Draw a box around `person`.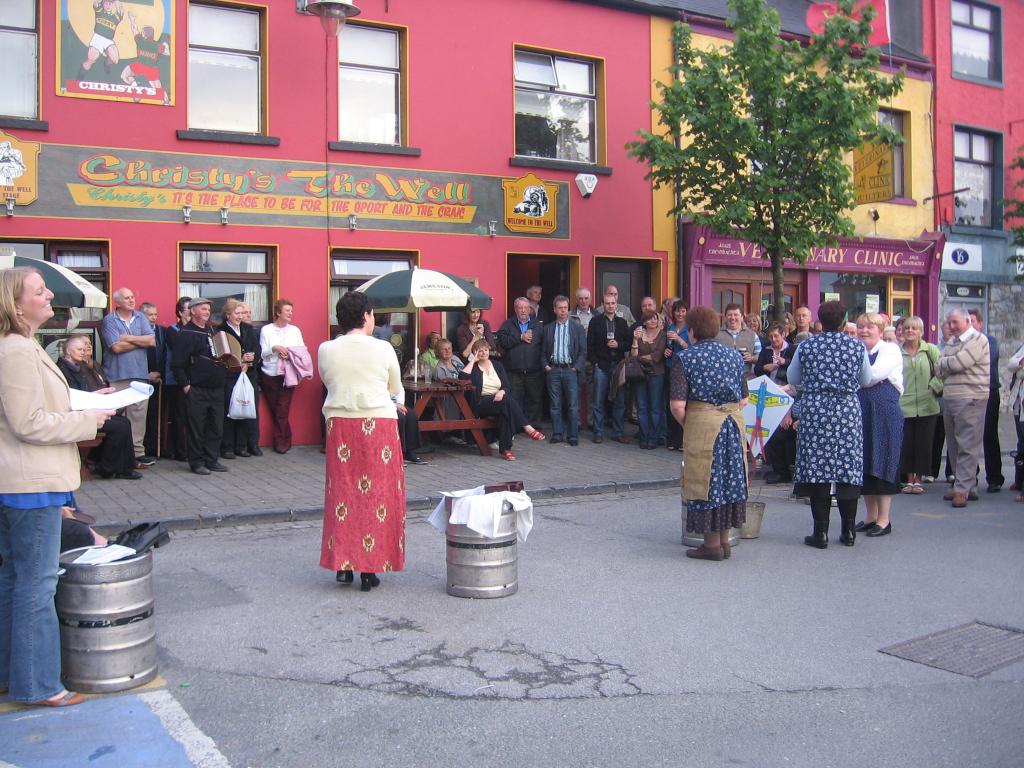
75, 0, 122, 77.
